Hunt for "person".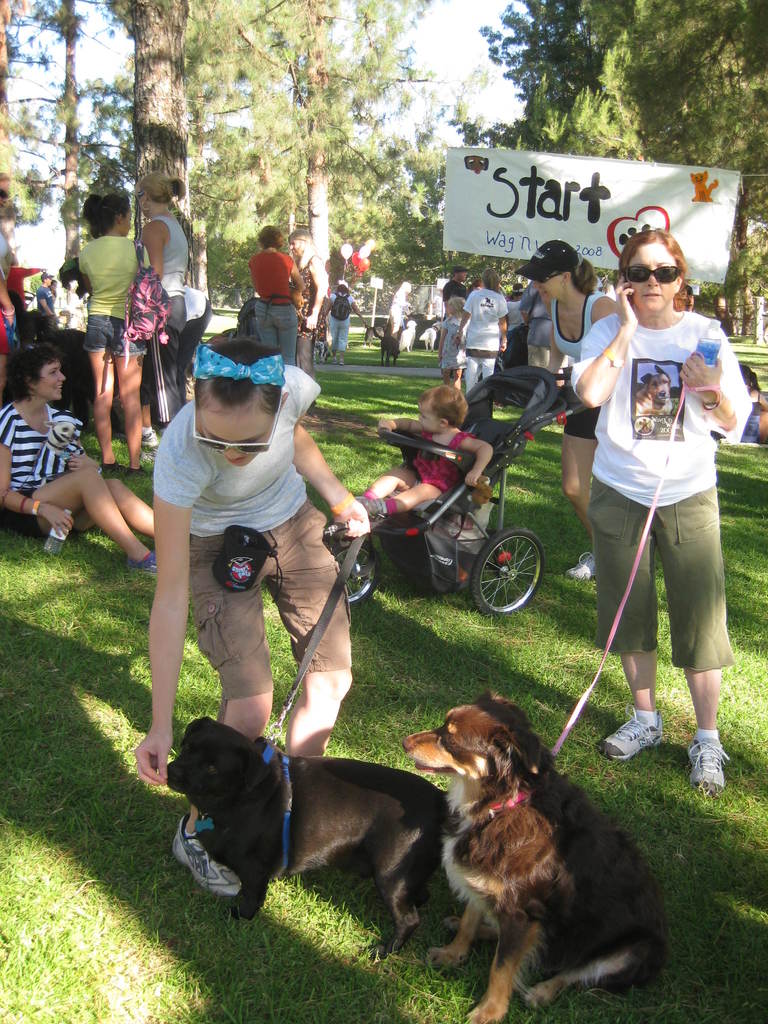
Hunted down at [516, 239, 618, 584].
